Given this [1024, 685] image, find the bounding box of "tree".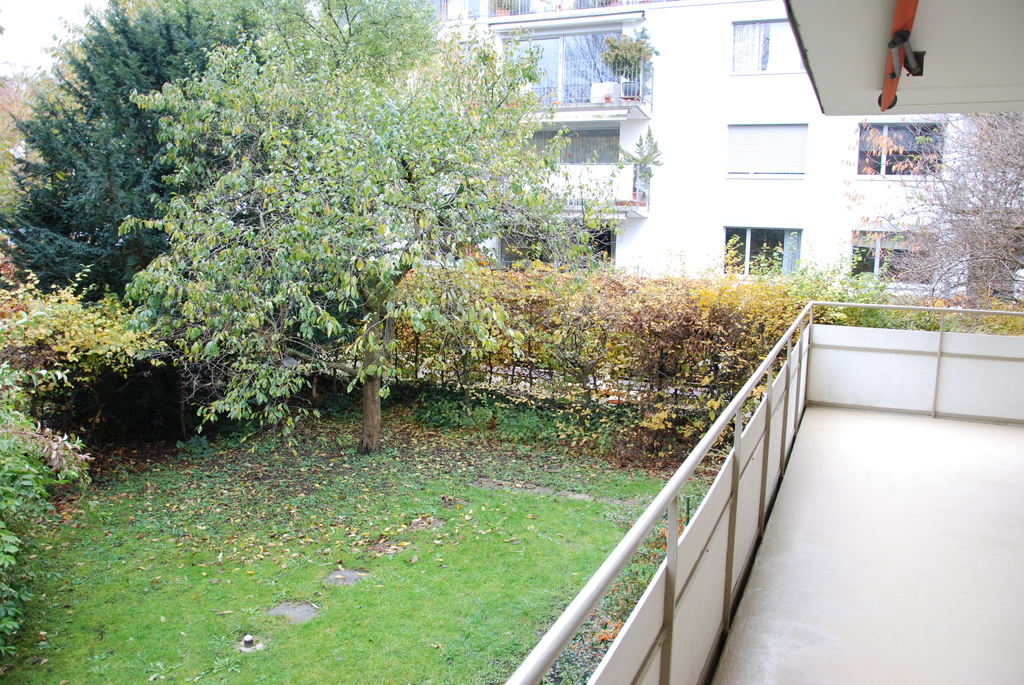
l=29, t=29, r=608, b=446.
